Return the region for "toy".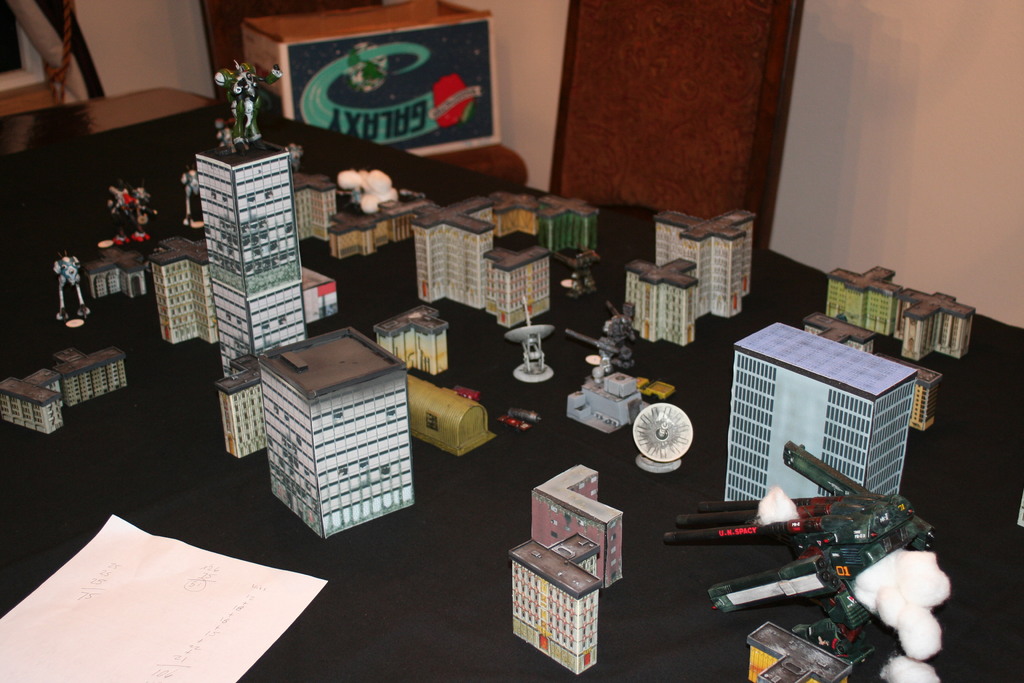
box=[635, 399, 694, 470].
